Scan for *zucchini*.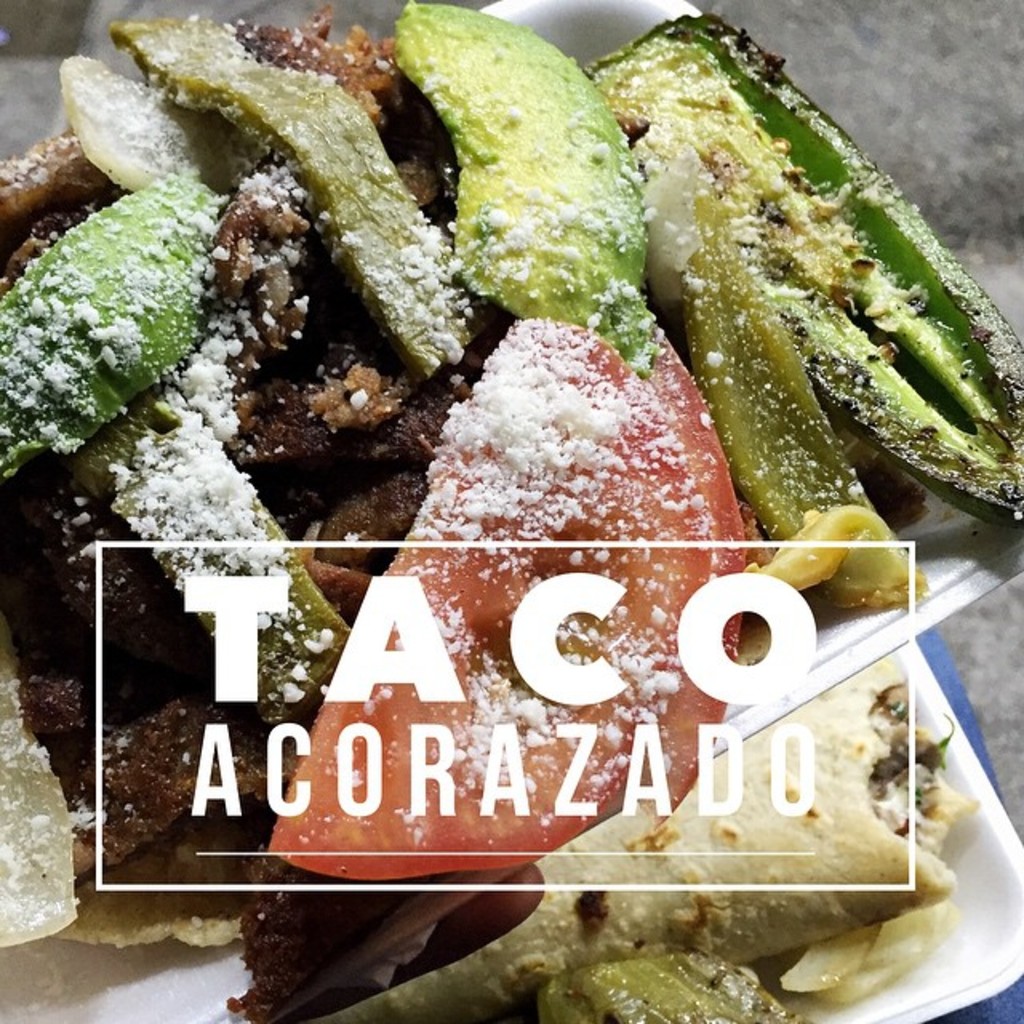
Scan result: left=386, top=0, right=659, bottom=357.
